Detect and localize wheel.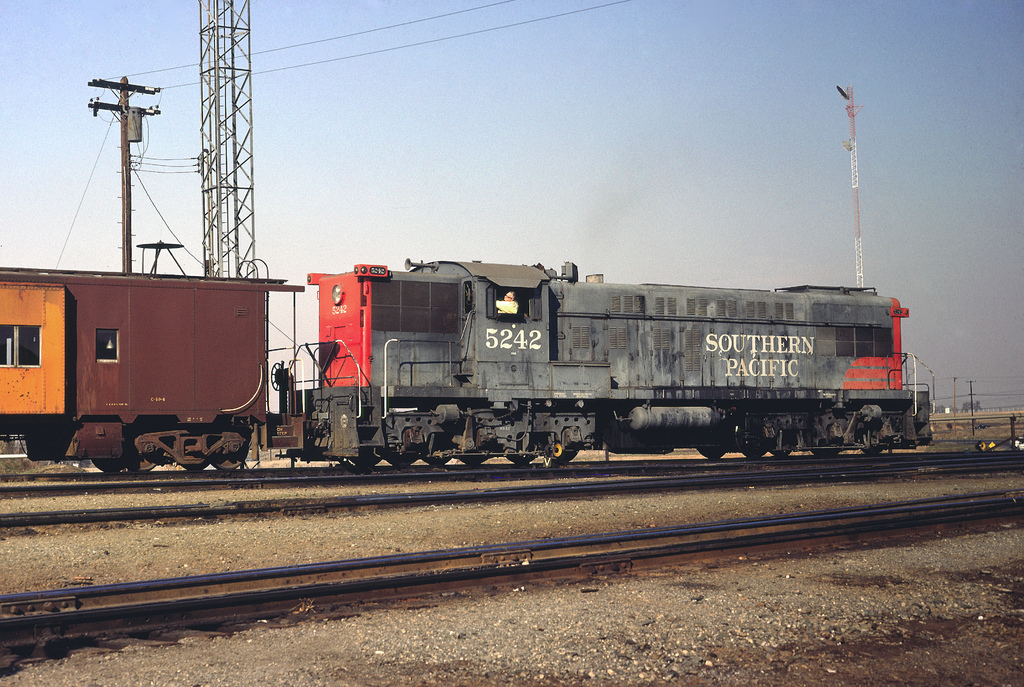
Localized at <region>353, 455, 381, 469</region>.
